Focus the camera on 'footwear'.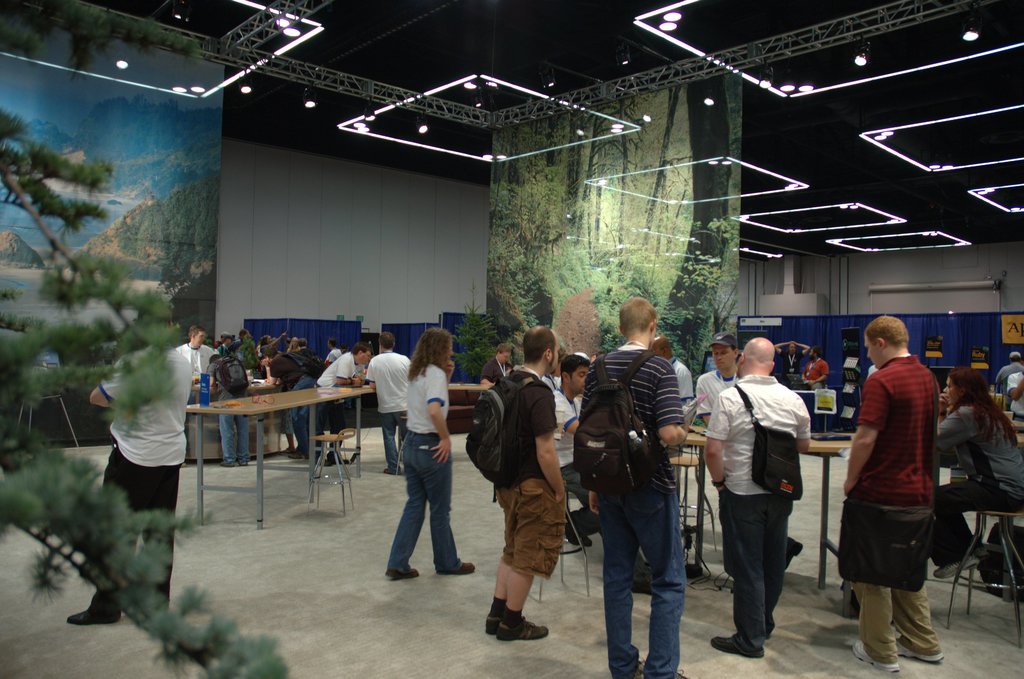
Focus region: bbox=[383, 560, 415, 584].
